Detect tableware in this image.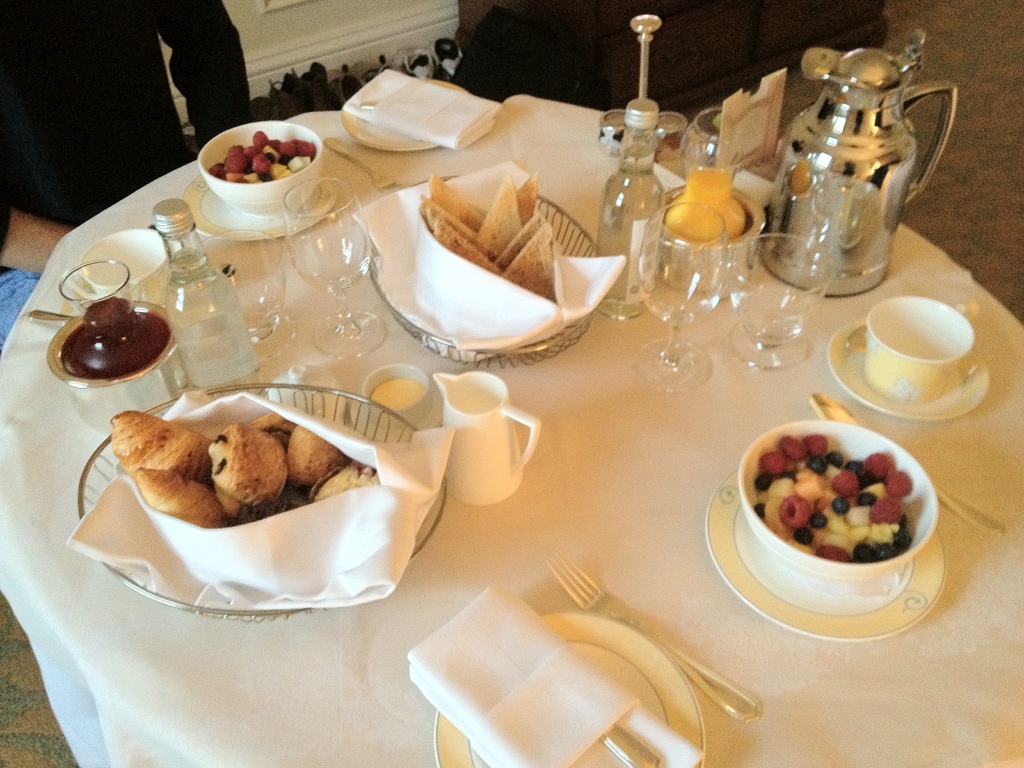
Detection: (left=808, top=388, right=1009, bottom=540).
